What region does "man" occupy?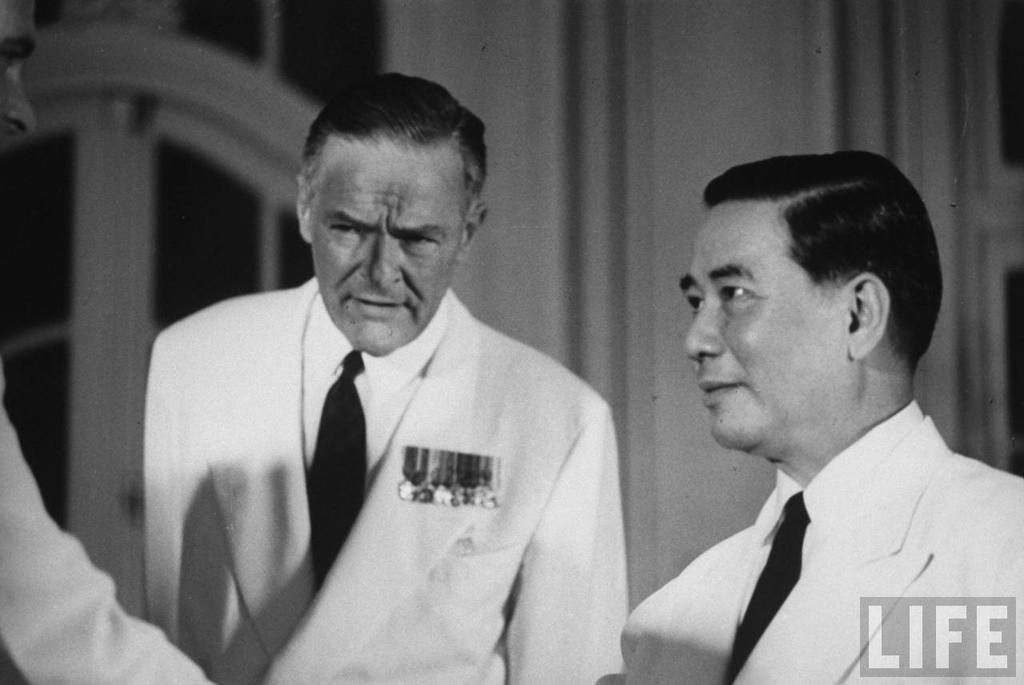
left=600, top=178, right=1023, bottom=677.
